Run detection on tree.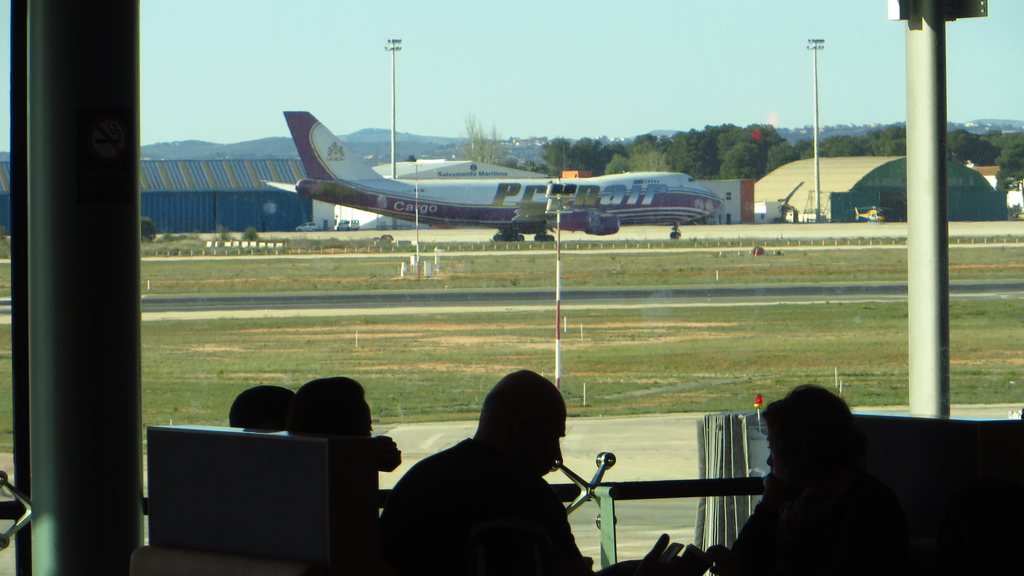
Result: (675,120,726,189).
